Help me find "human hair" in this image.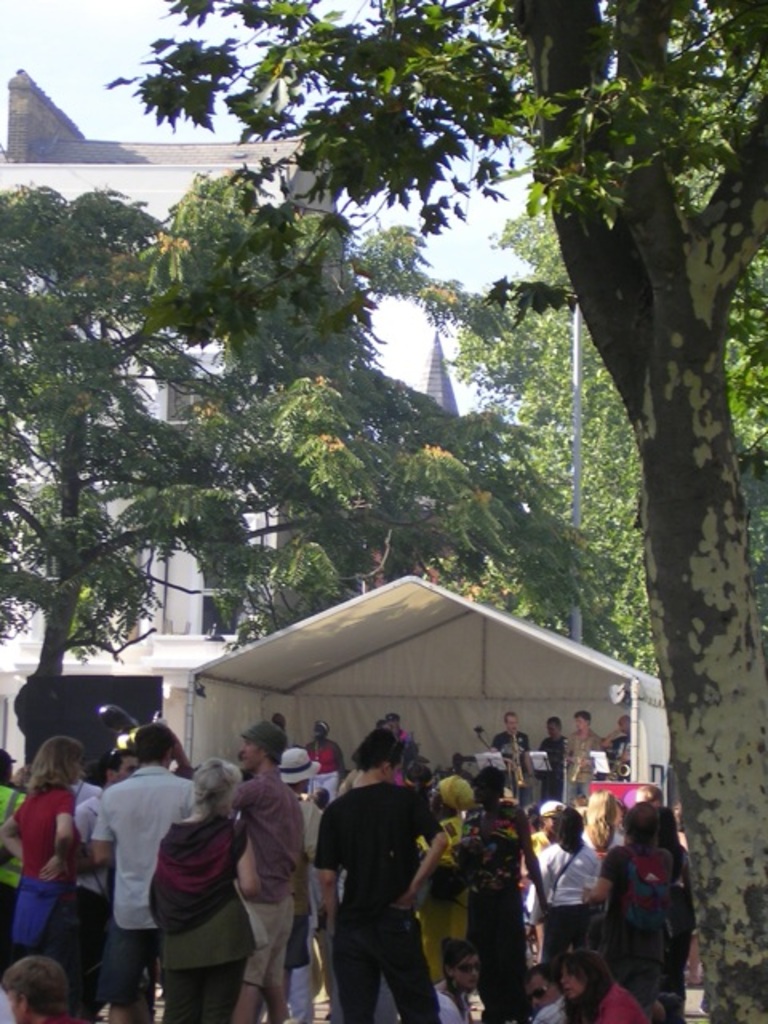
Found it: bbox(558, 949, 618, 1022).
